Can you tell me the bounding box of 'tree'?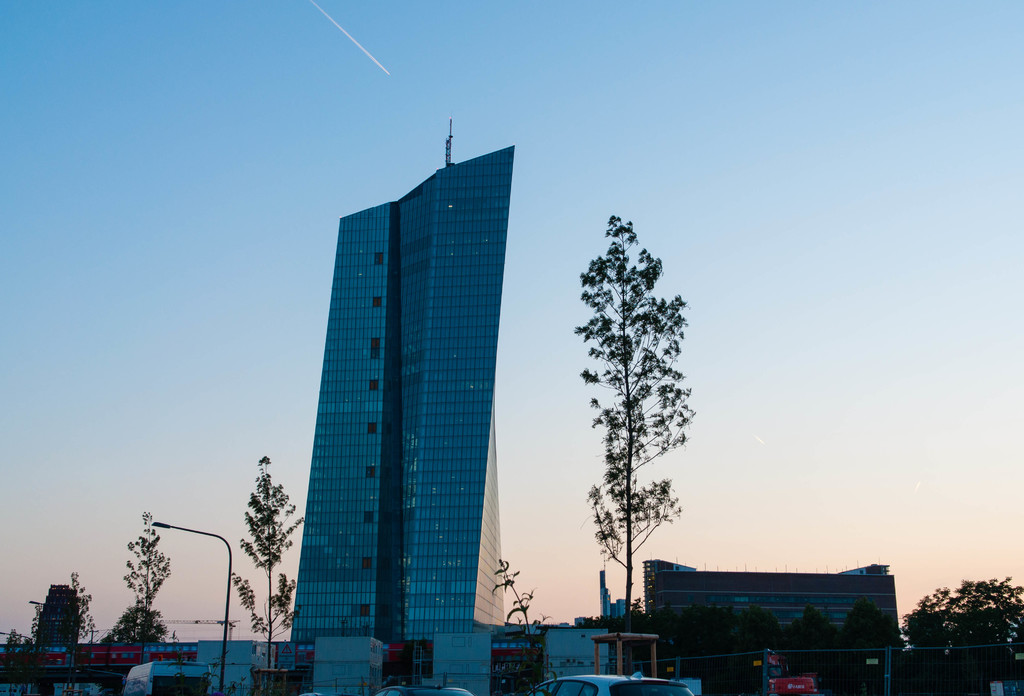
(566,206,696,631).
